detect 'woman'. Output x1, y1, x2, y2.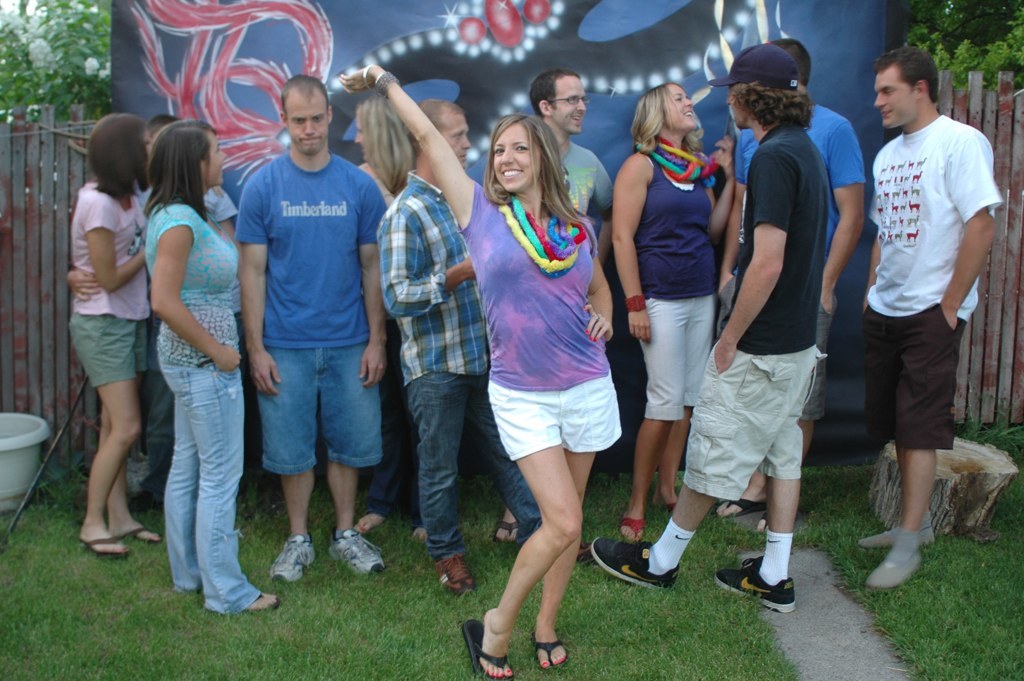
139, 118, 278, 622.
